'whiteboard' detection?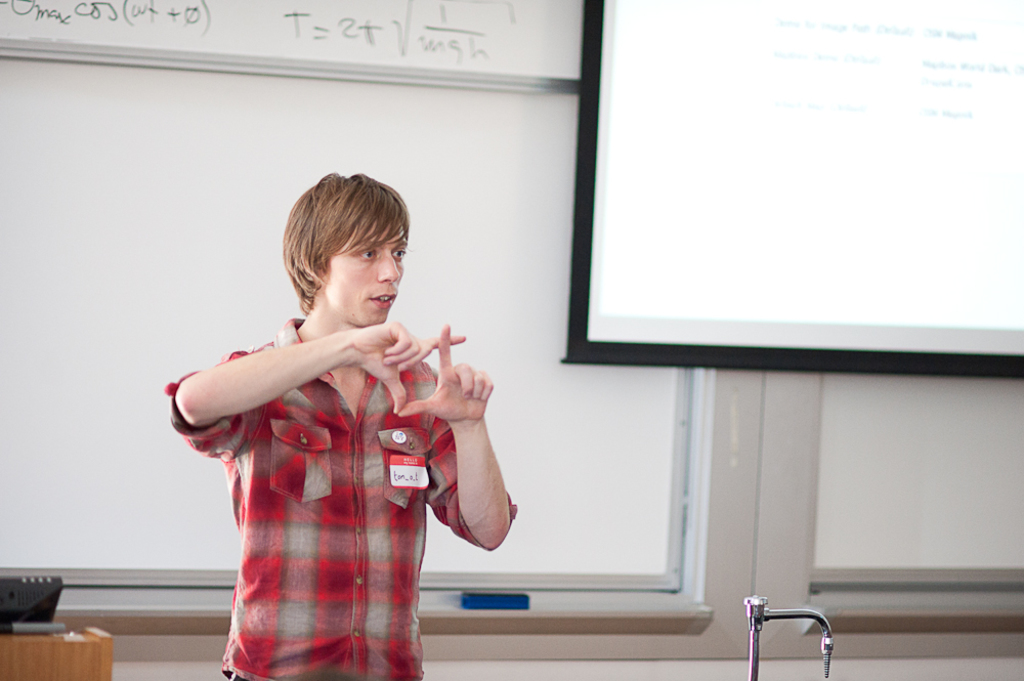
box=[0, 33, 714, 619]
